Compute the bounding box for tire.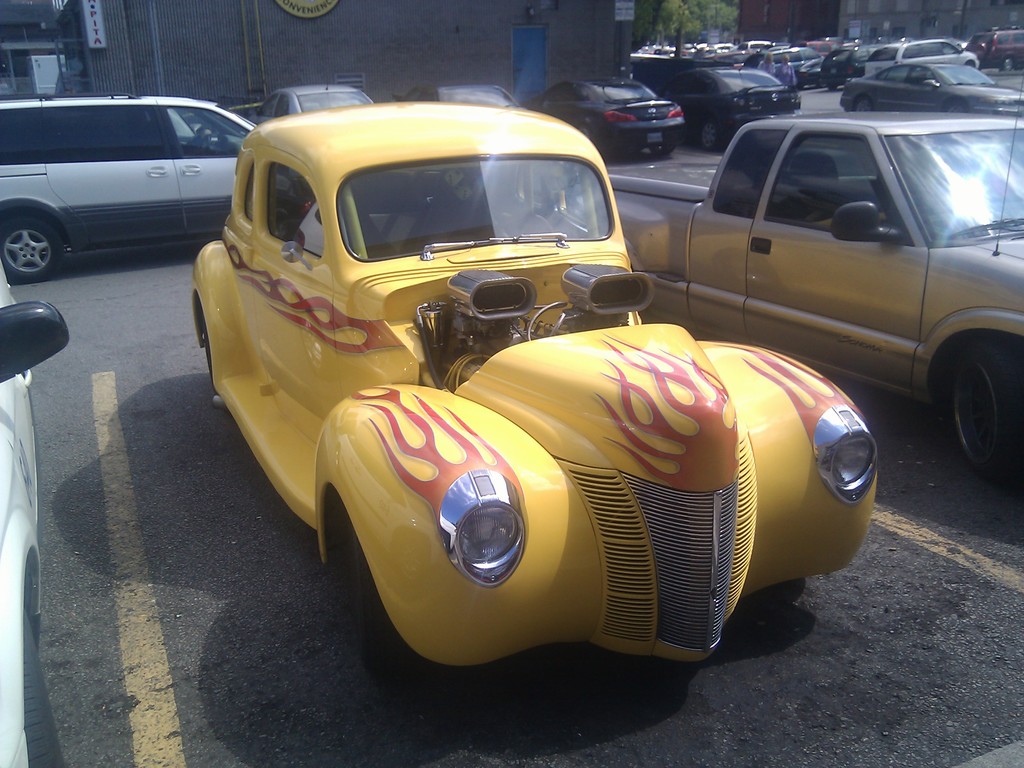
{"left": 854, "top": 100, "right": 873, "bottom": 113}.
